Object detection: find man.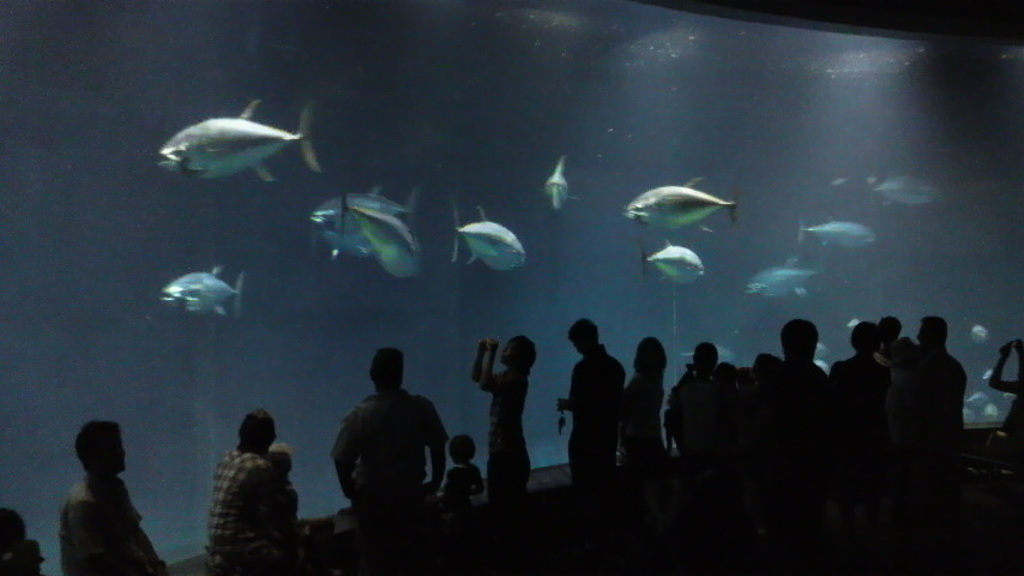
<bbox>53, 421, 170, 575</bbox>.
